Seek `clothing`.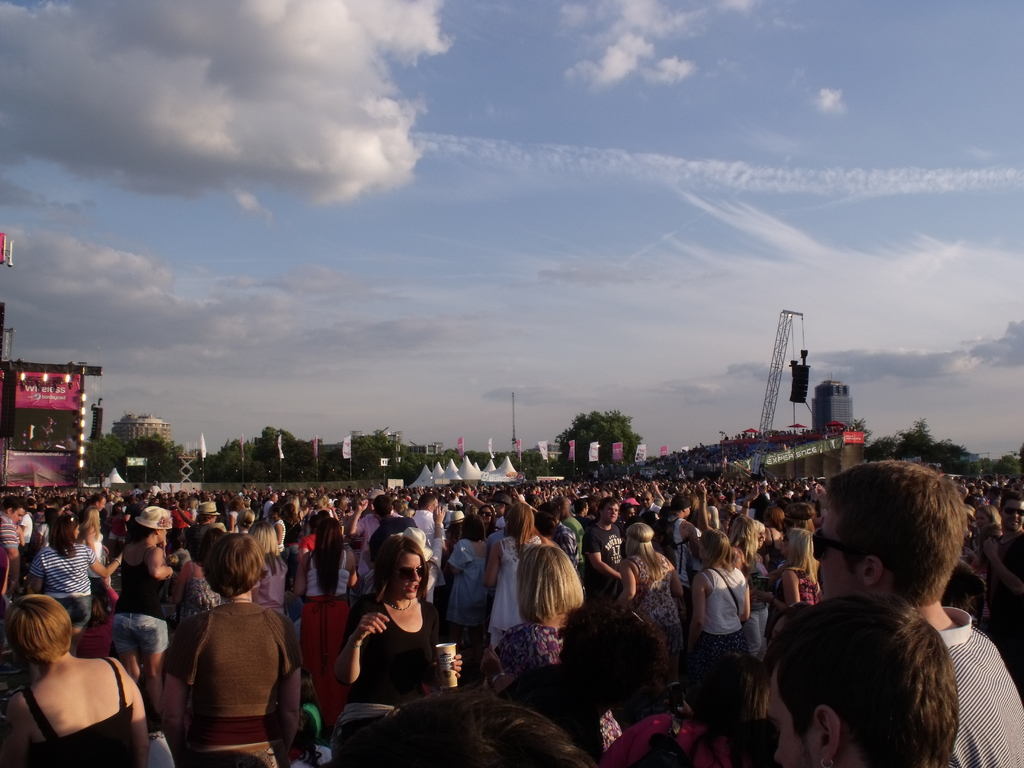
BBox(24, 545, 104, 624).
